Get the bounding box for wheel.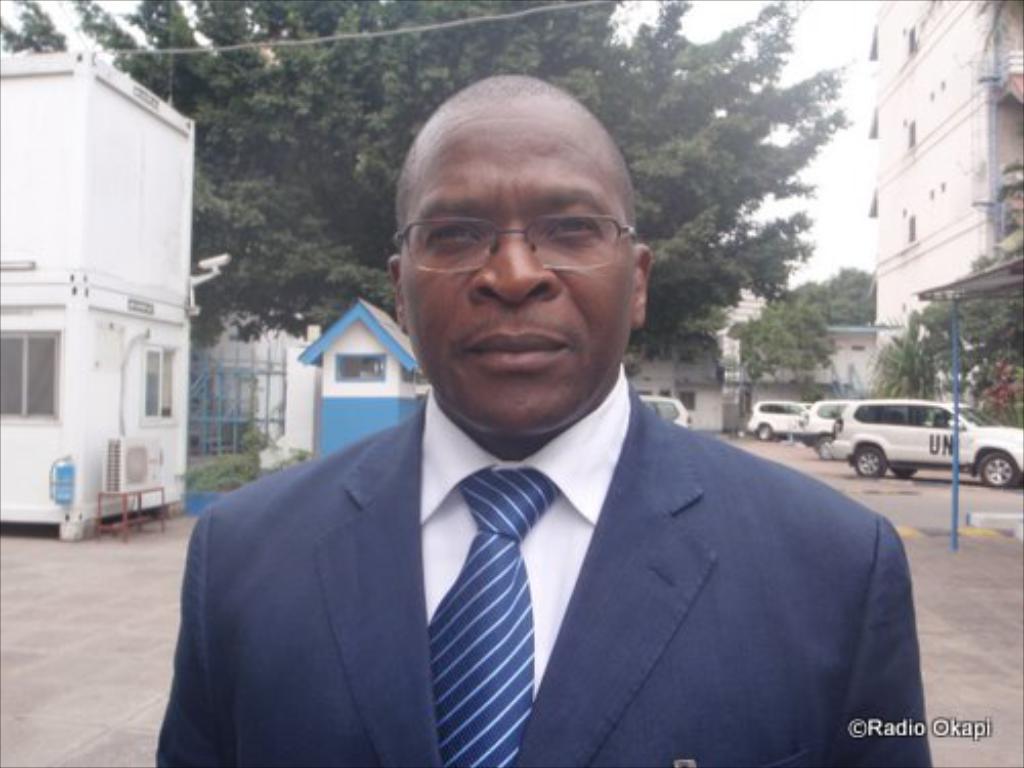
[x1=821, y1=434, x2=834, y2=459].
